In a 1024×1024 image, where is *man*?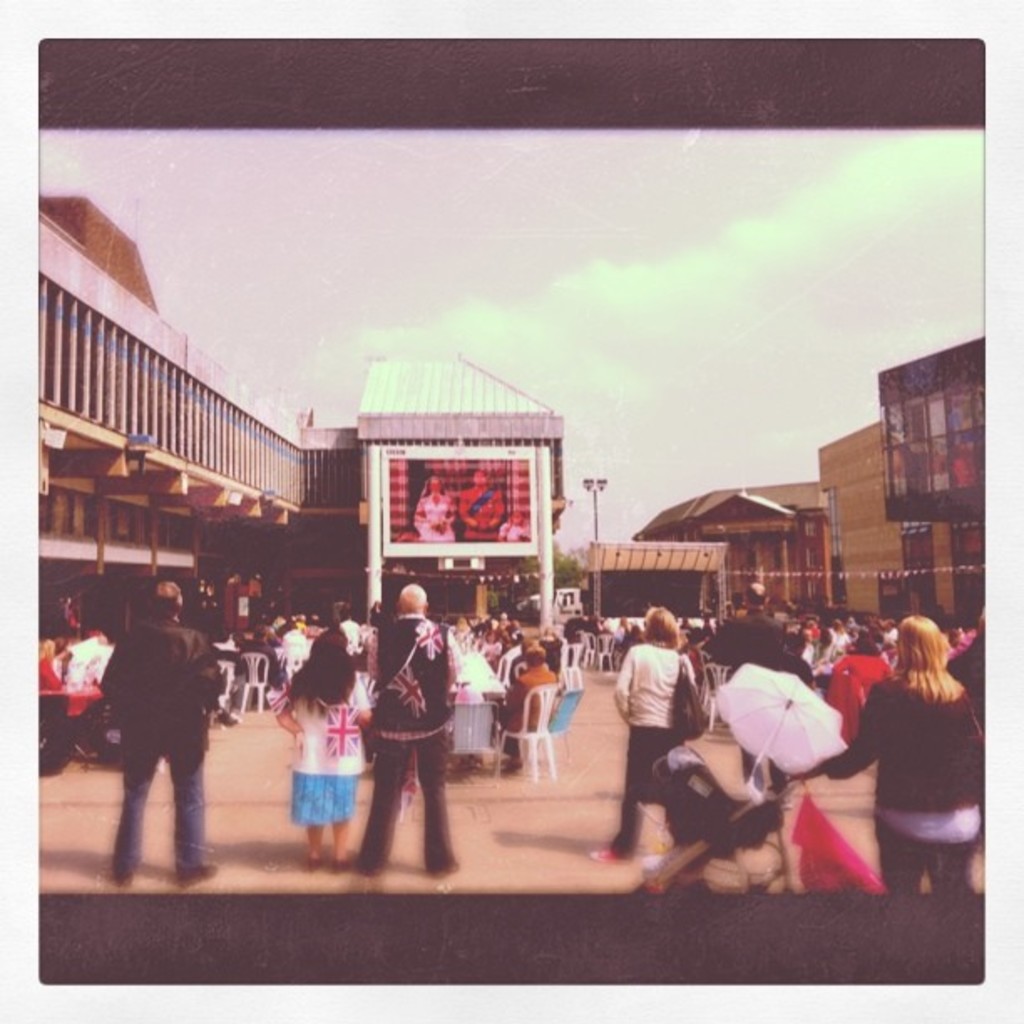
[left=507, top=619, right=525, bottom=646].
